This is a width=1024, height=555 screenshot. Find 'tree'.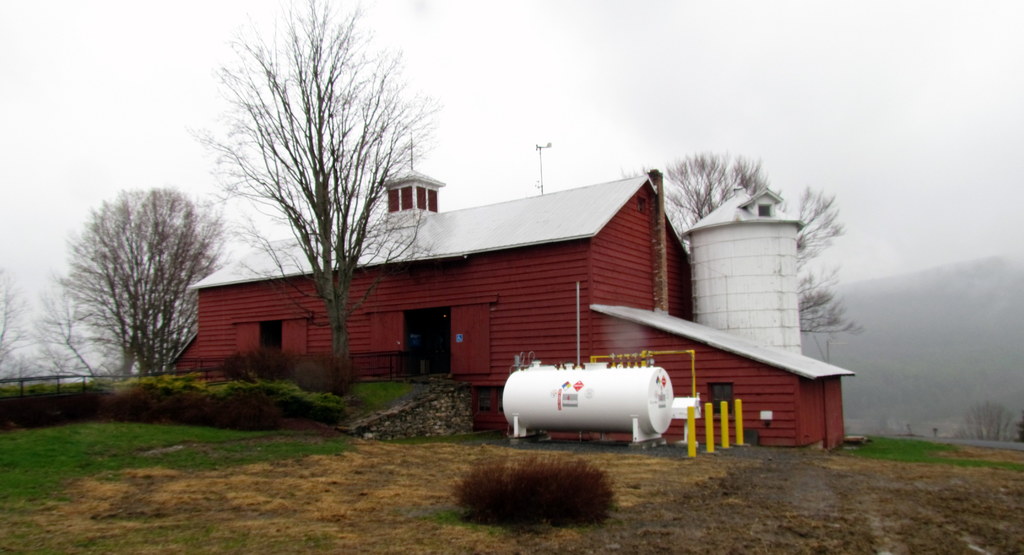
Bounding box: left=43, top=186, right=217, bottom=380.
